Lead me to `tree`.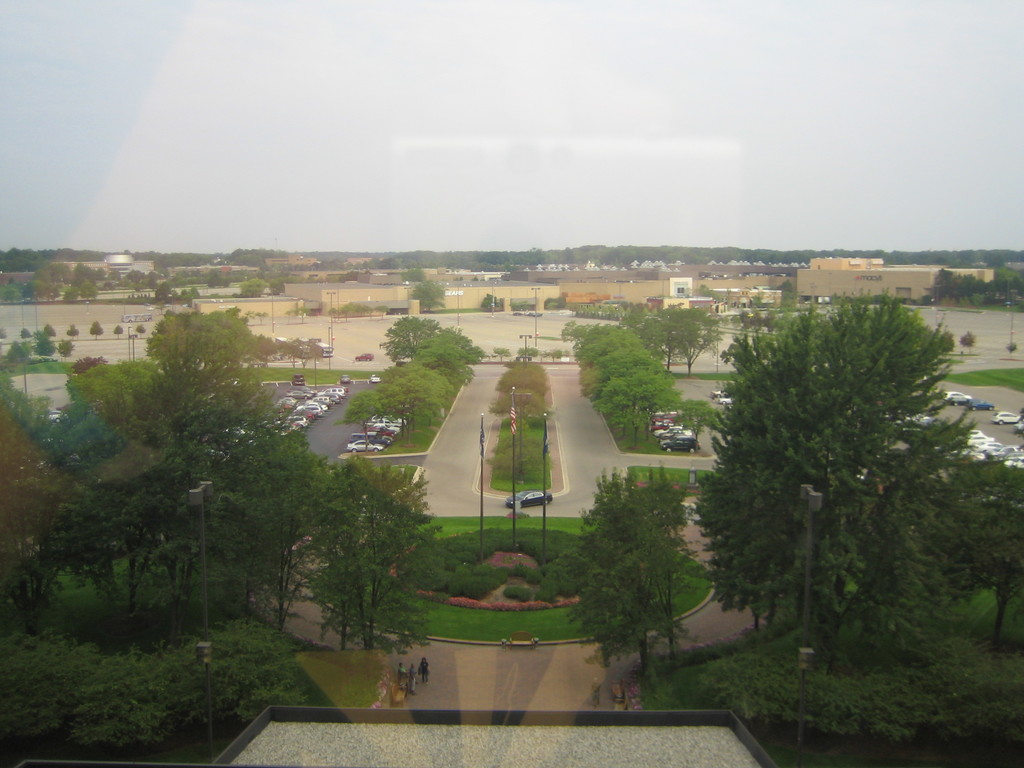
Lead to {"x1": 682, "y1": 284, "x2": 989, "y2": 700}.
